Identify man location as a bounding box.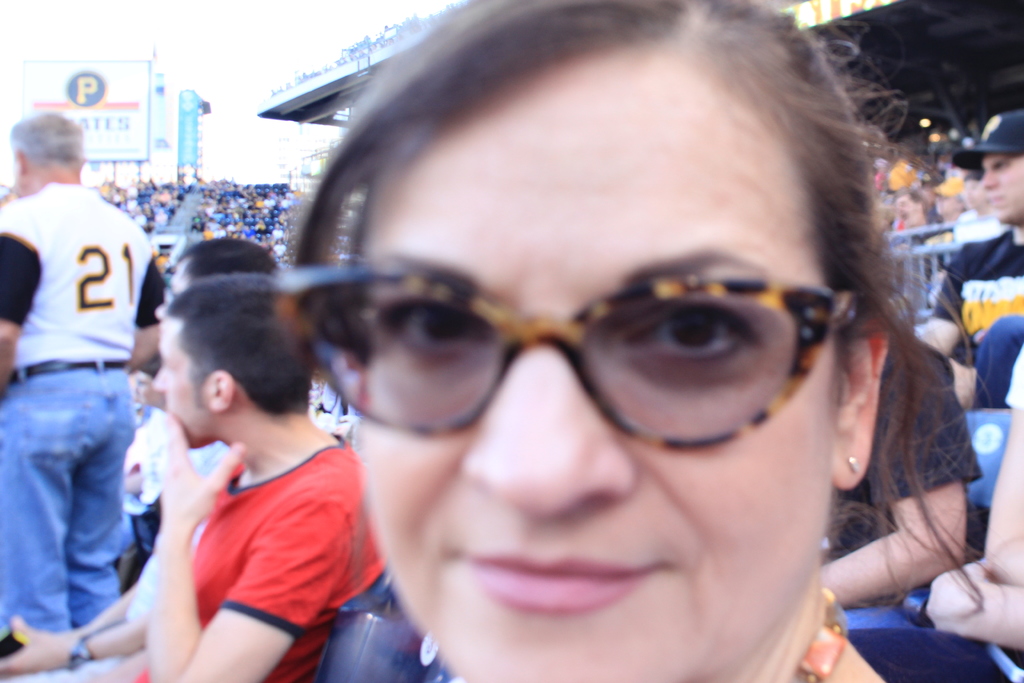
(0,236,282,682).
